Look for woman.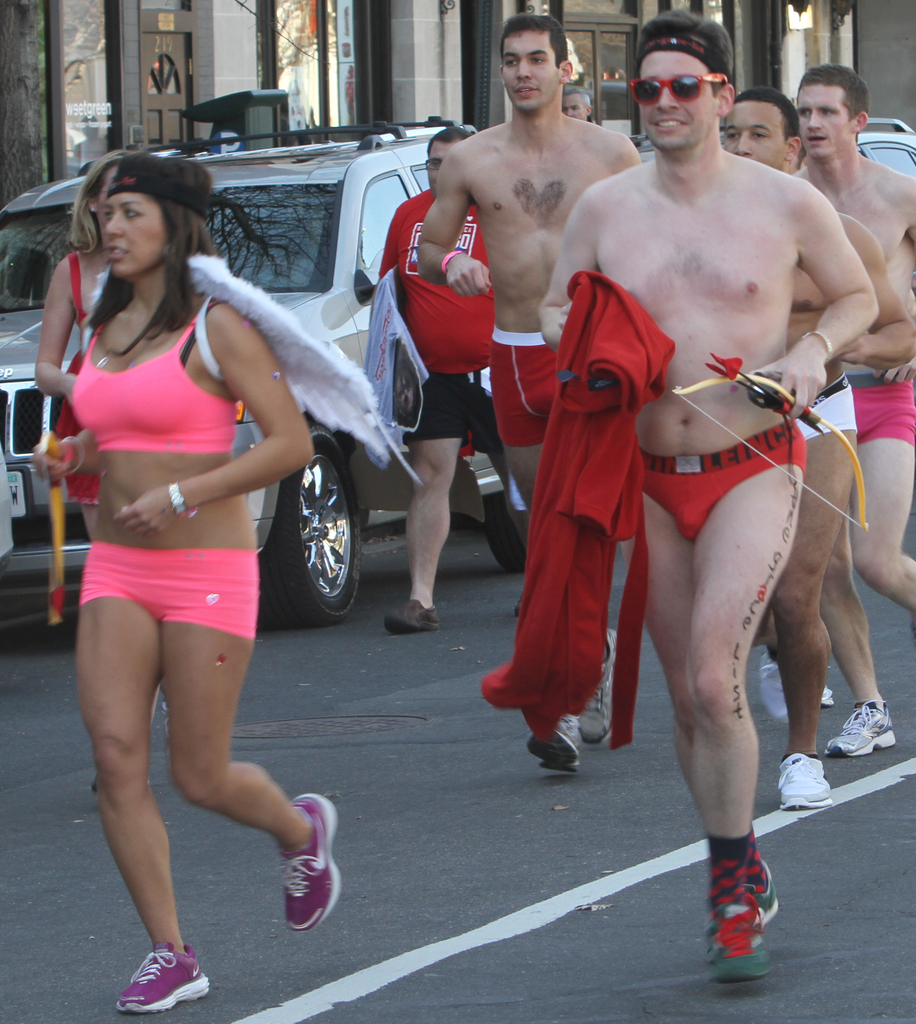
Found: l=39, t=143, r=338, b=973.
